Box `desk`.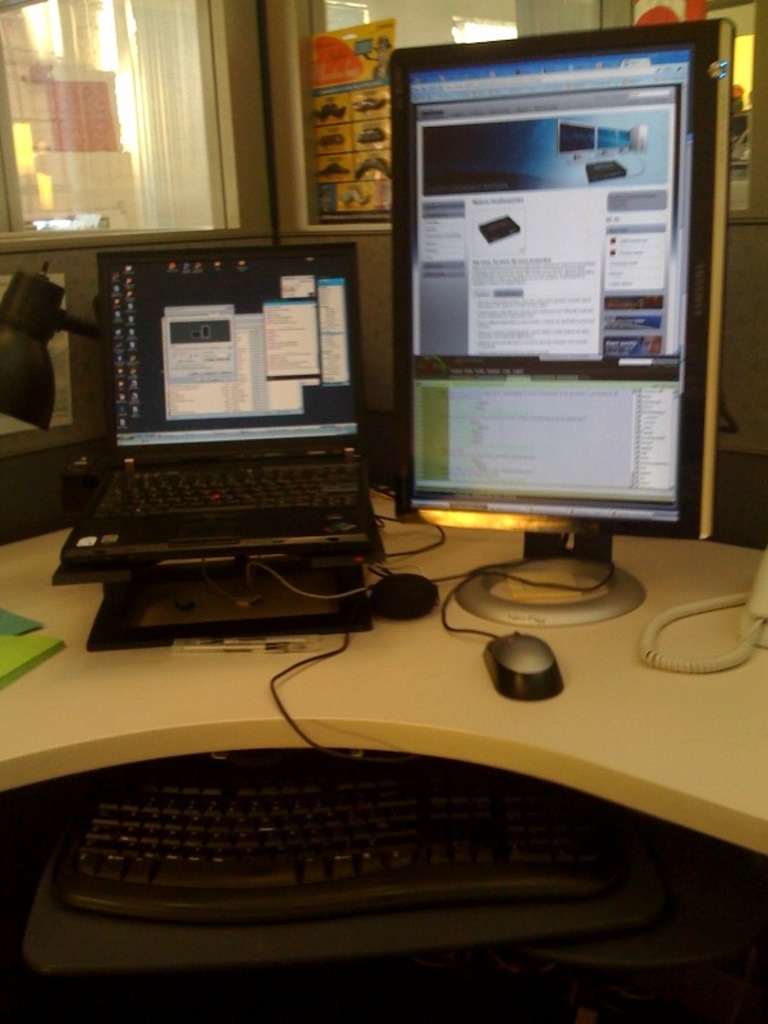
0:484:765:855.
